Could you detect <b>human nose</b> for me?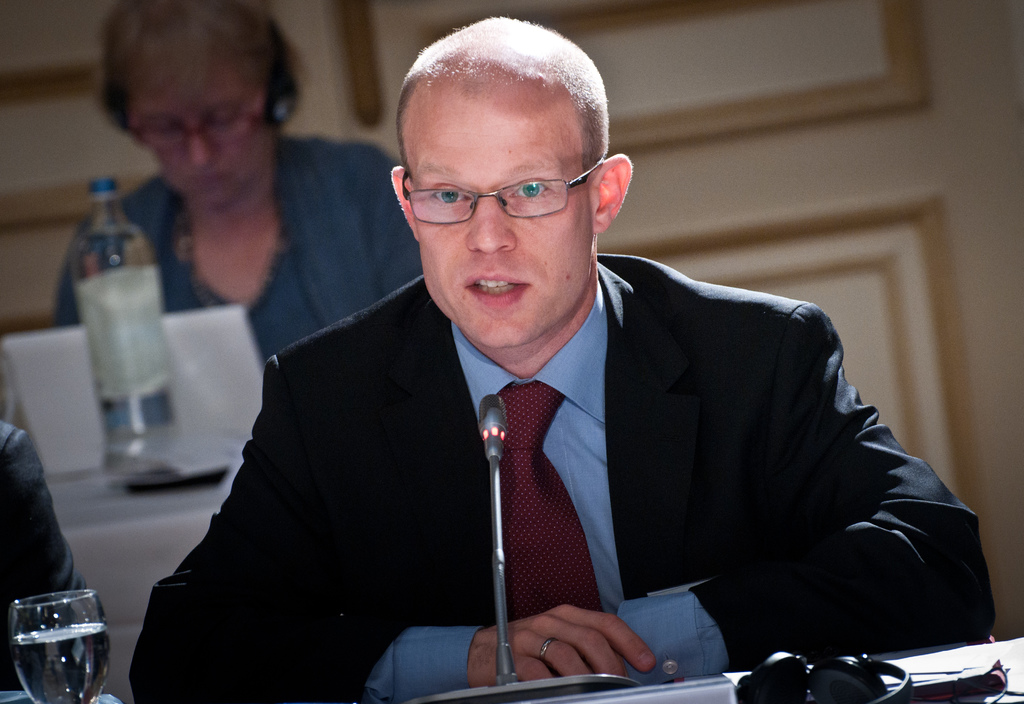
Detection result: 467, 193, 519, 255.
